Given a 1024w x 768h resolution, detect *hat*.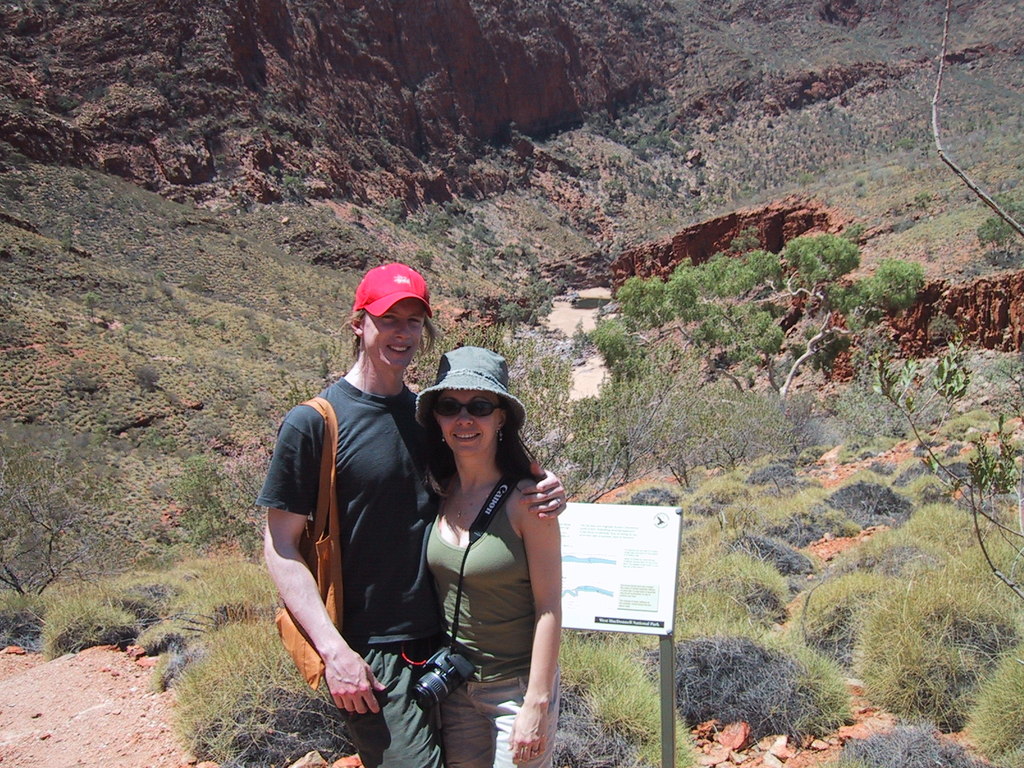
417 343 528 436.
